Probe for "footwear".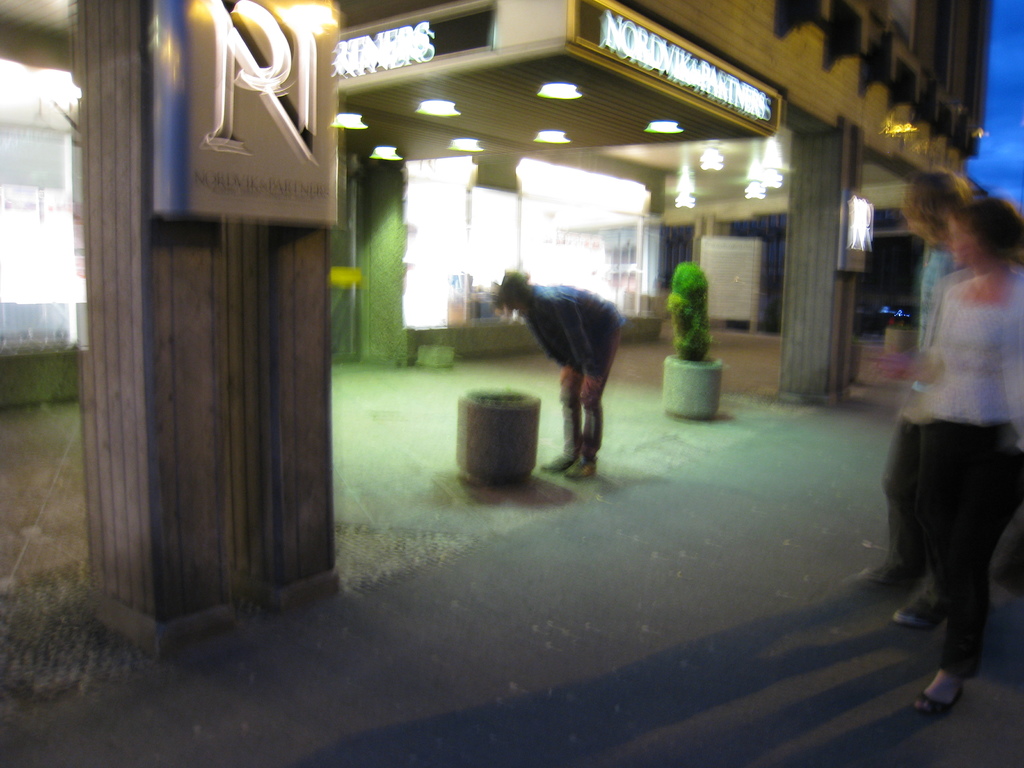
Probe result: 852,558,916,603.
